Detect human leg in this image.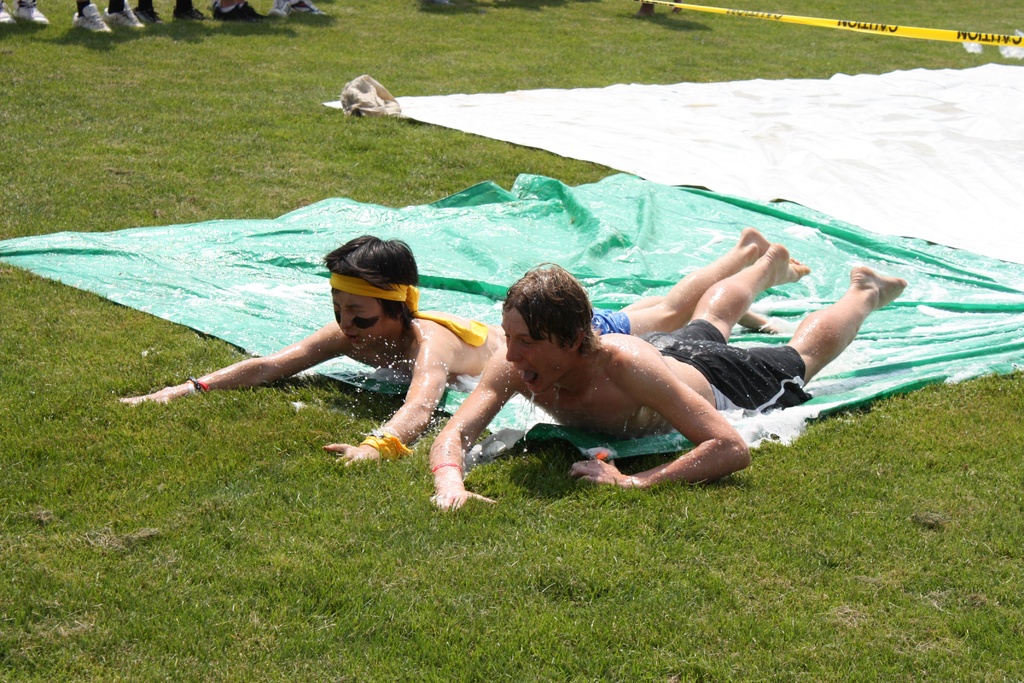
Detection: bbox=(669, 237, 811, 345).
